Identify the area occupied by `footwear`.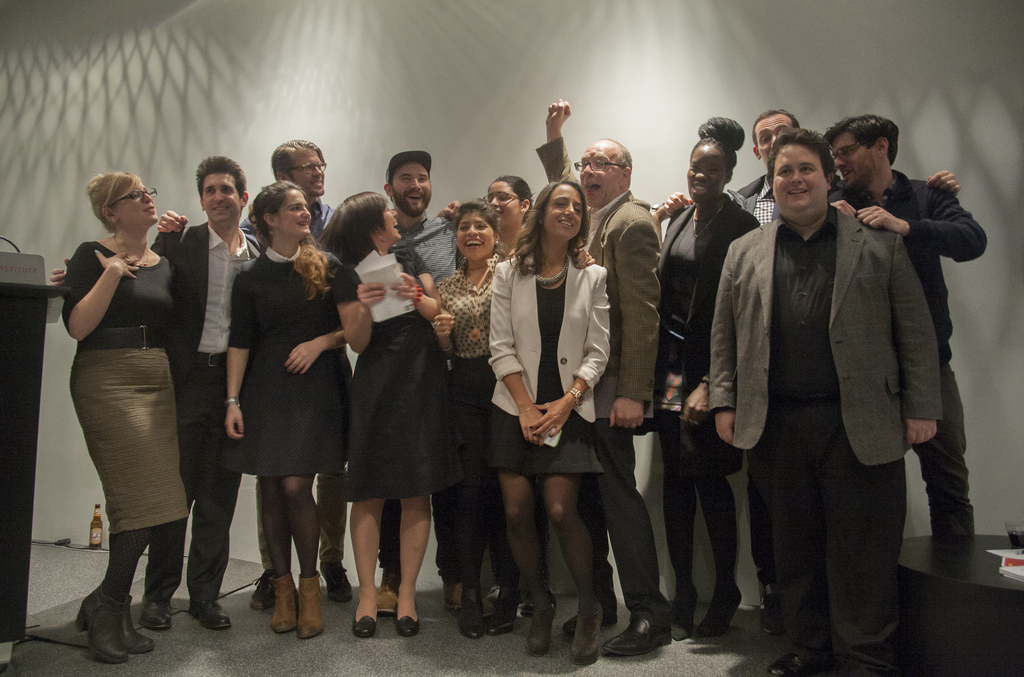
Area: bbox(762, 587, 820, 676).
